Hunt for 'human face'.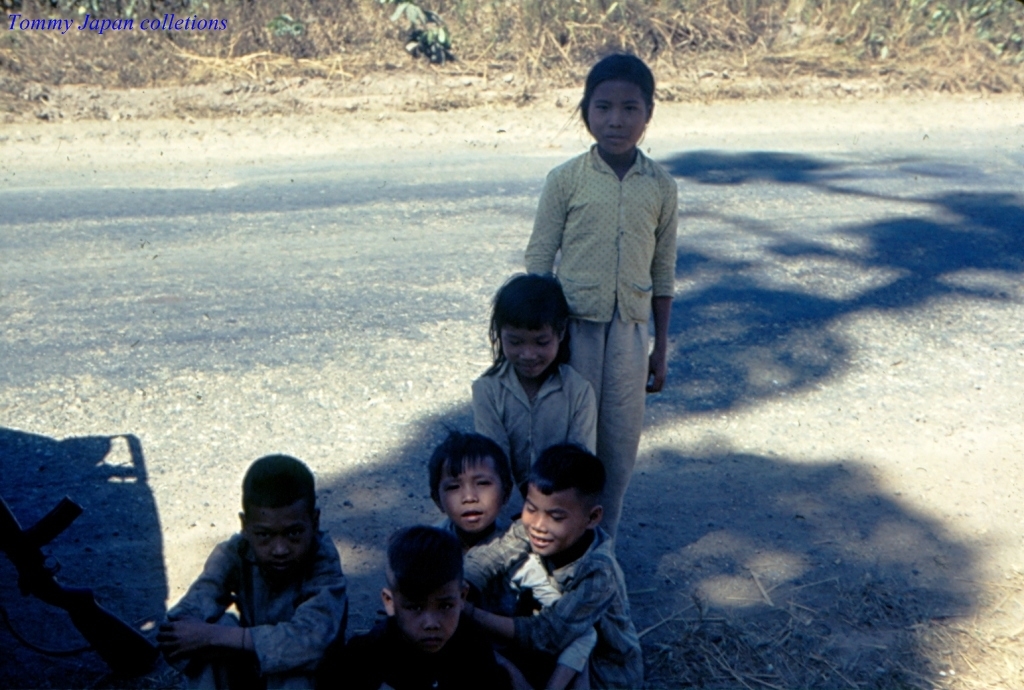
Hunted down at (582, 79, 646, 156).
